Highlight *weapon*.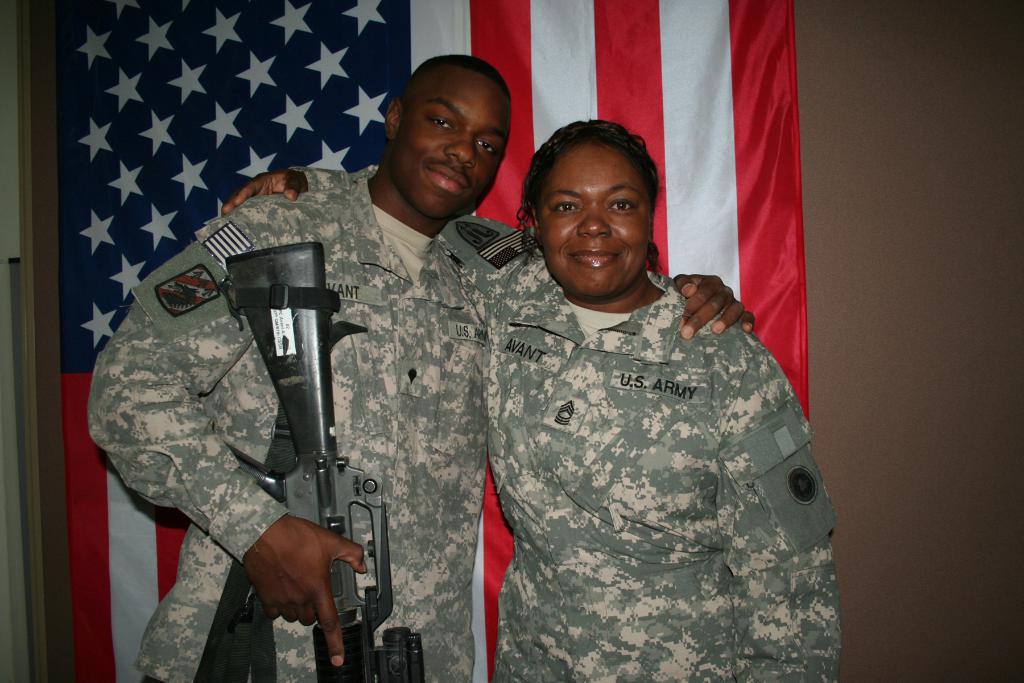
Highlighted region: <bbox>195, 261, 390, 682</bbox>.
